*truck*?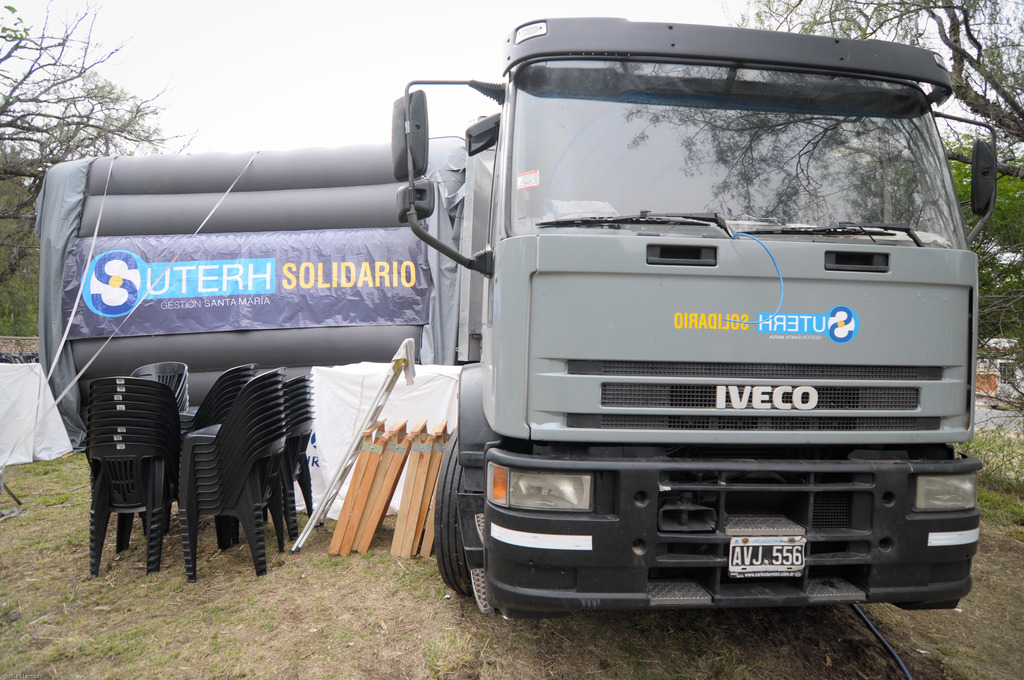
bbox(403, 129, 988, 632)
